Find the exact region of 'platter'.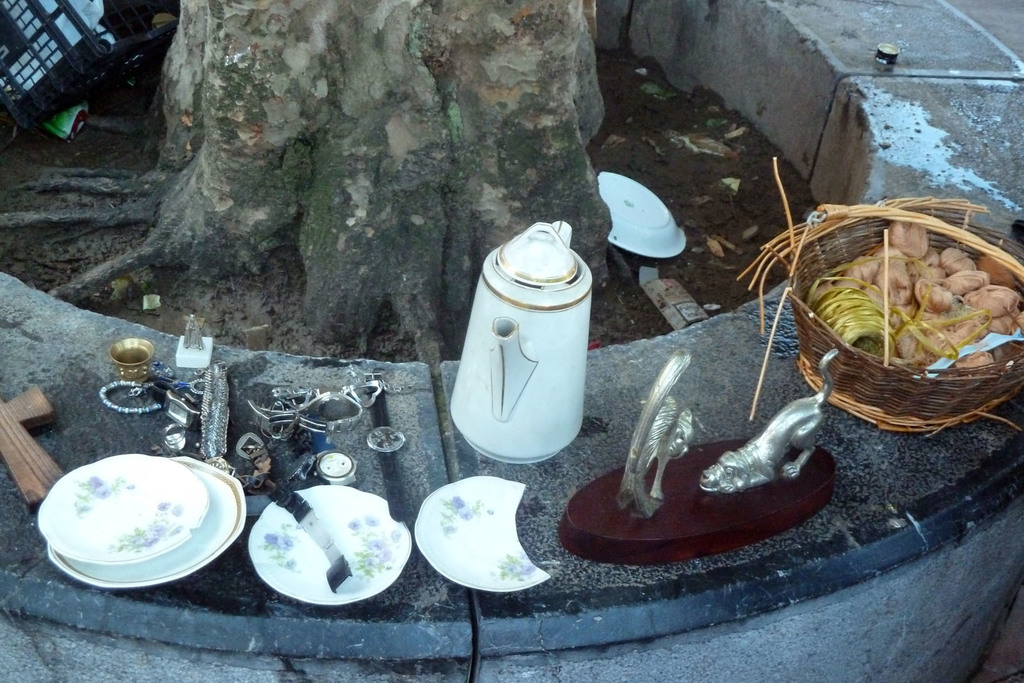
Exact region: x1=414, y1=478, x2=545, y2=593.
